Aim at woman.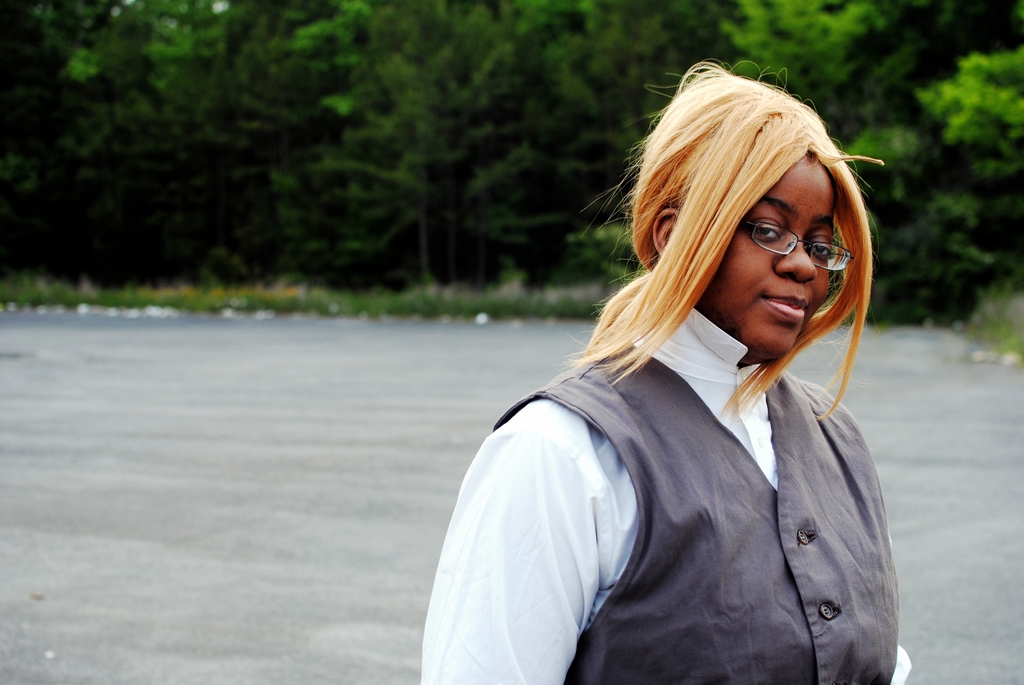
Aimed at x1=414, y1=64, x2=922, y2=684.
